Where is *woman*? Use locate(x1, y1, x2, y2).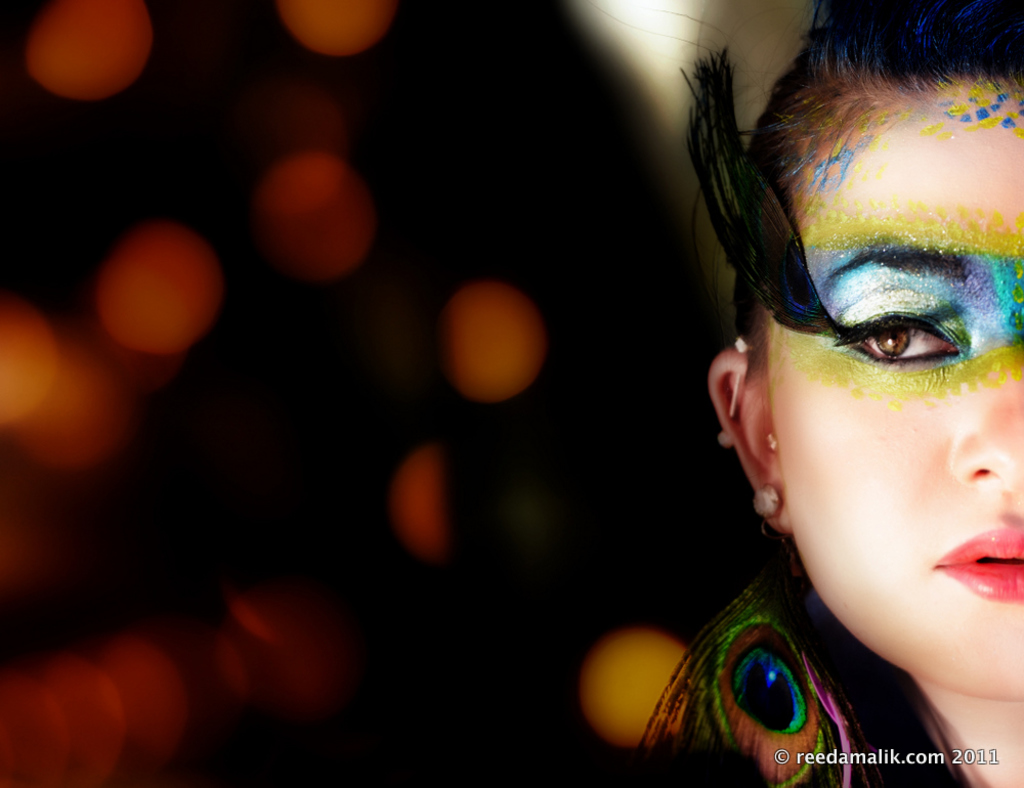
locate(640, 135, 1023, 776).
